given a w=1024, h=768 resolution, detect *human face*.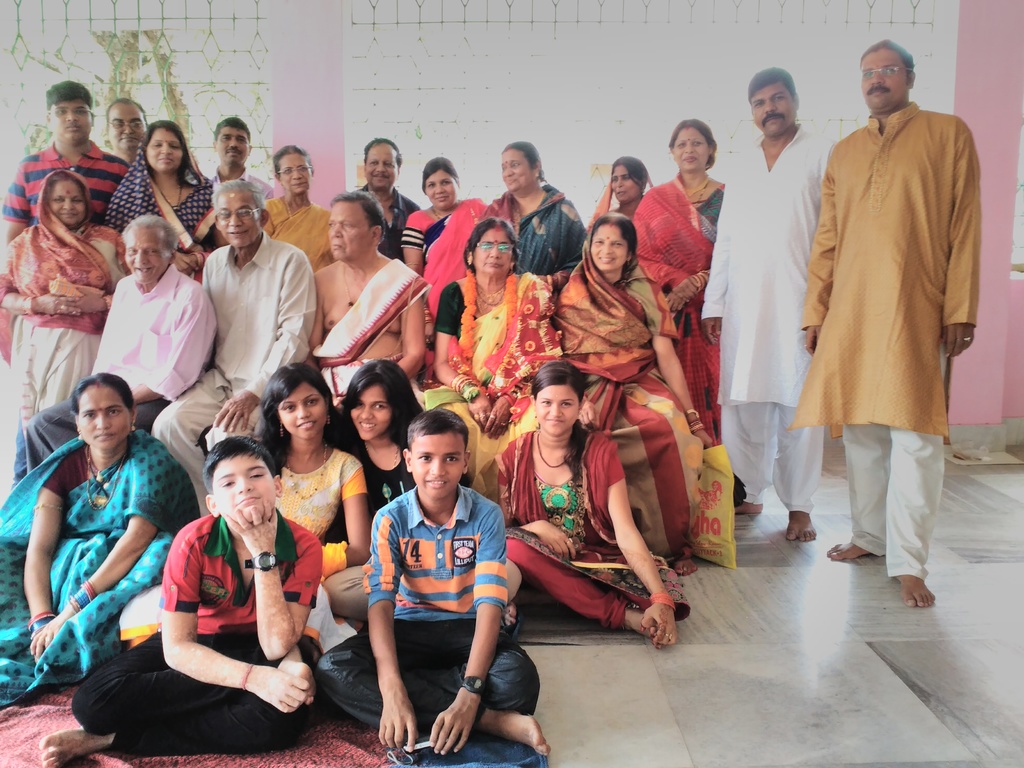
(858, 51, 911, 111).
